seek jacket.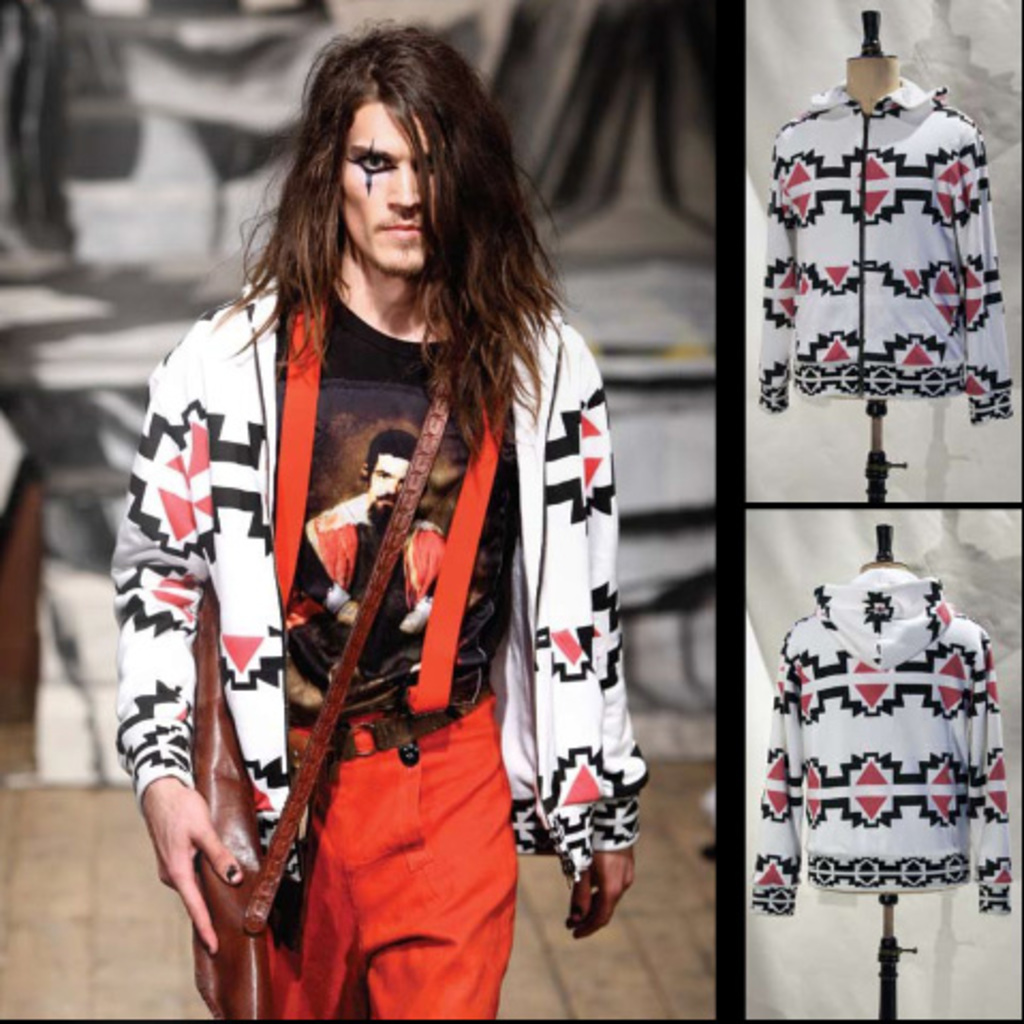
109:263:648:898.
